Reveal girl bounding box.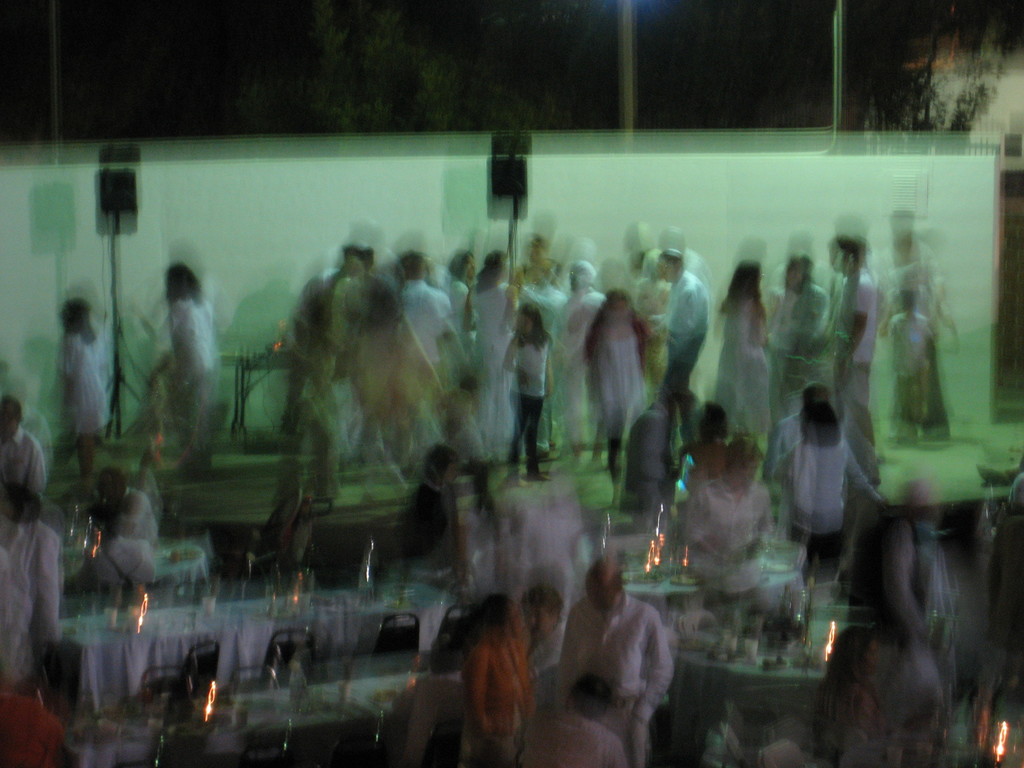
Revealed: (left=670, top=396, right=737, bottom=473).
